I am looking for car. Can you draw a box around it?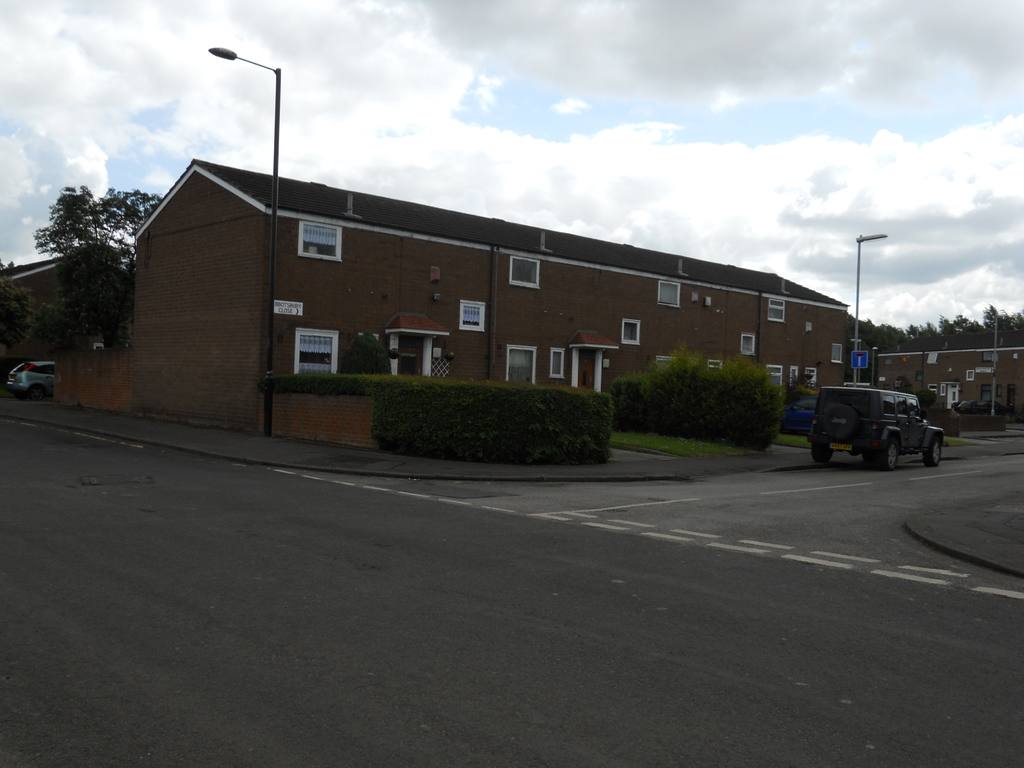
Sure, the bounding box is region(801, 379, 949, 469).
